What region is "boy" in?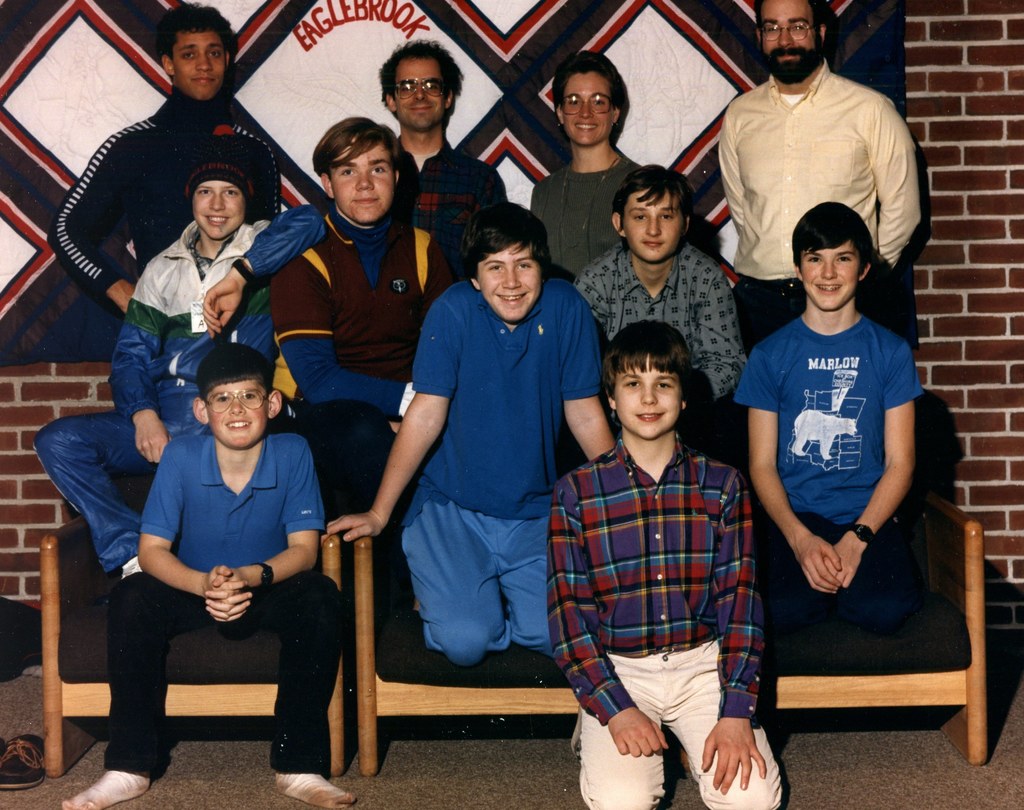
<box>731,214,932,631</box>.
